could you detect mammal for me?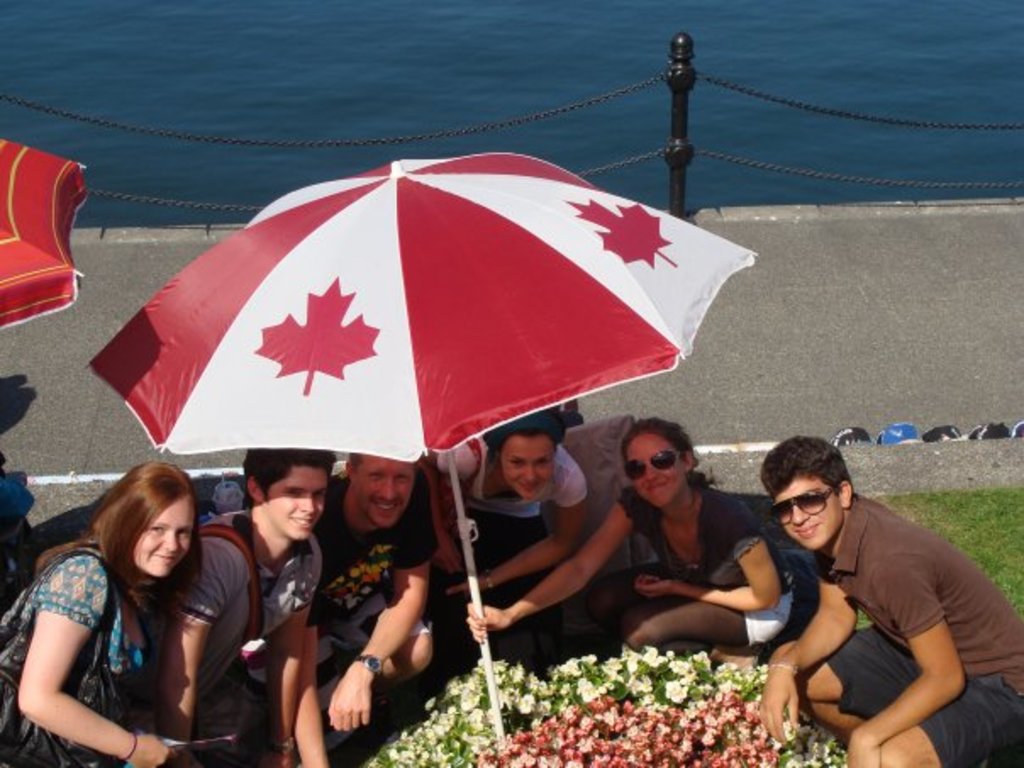
Detection result: [314, 451, 434, 734].
